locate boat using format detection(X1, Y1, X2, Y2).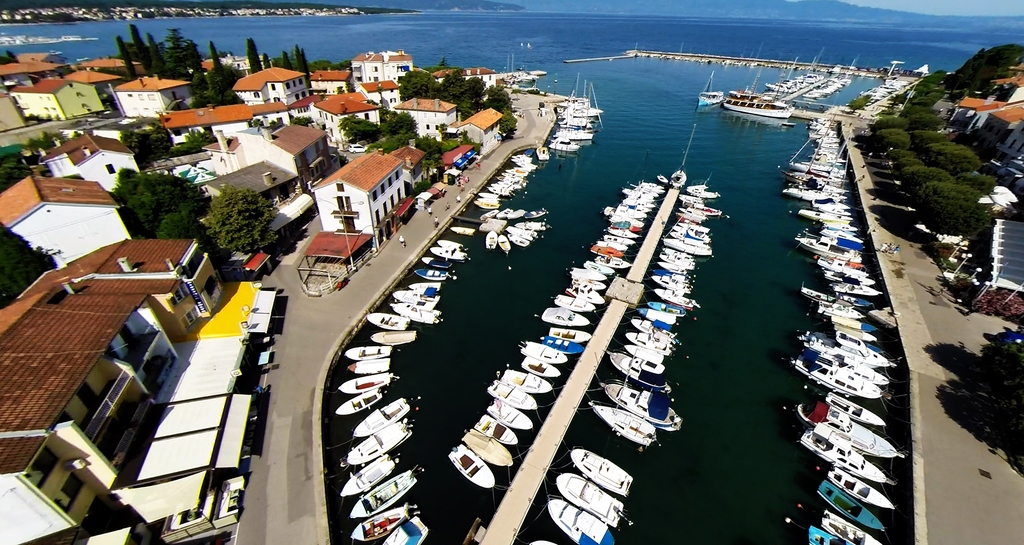
detection(824, 354, 883, 391).
